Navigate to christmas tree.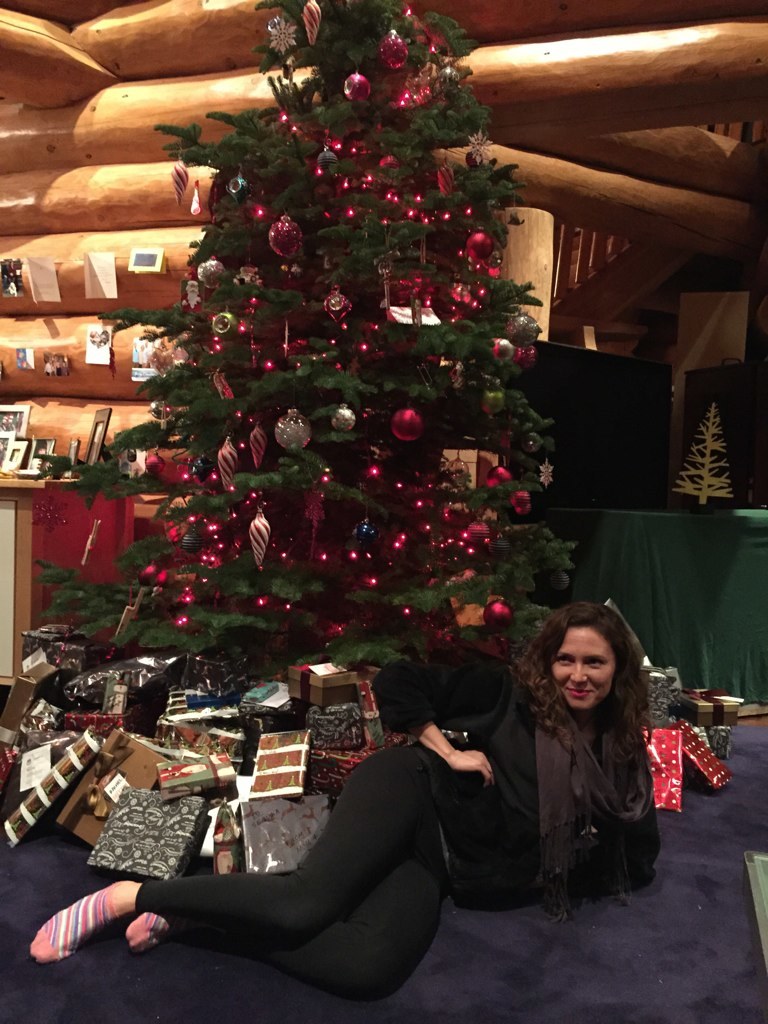
Navigation target: 47:0:585:702.
